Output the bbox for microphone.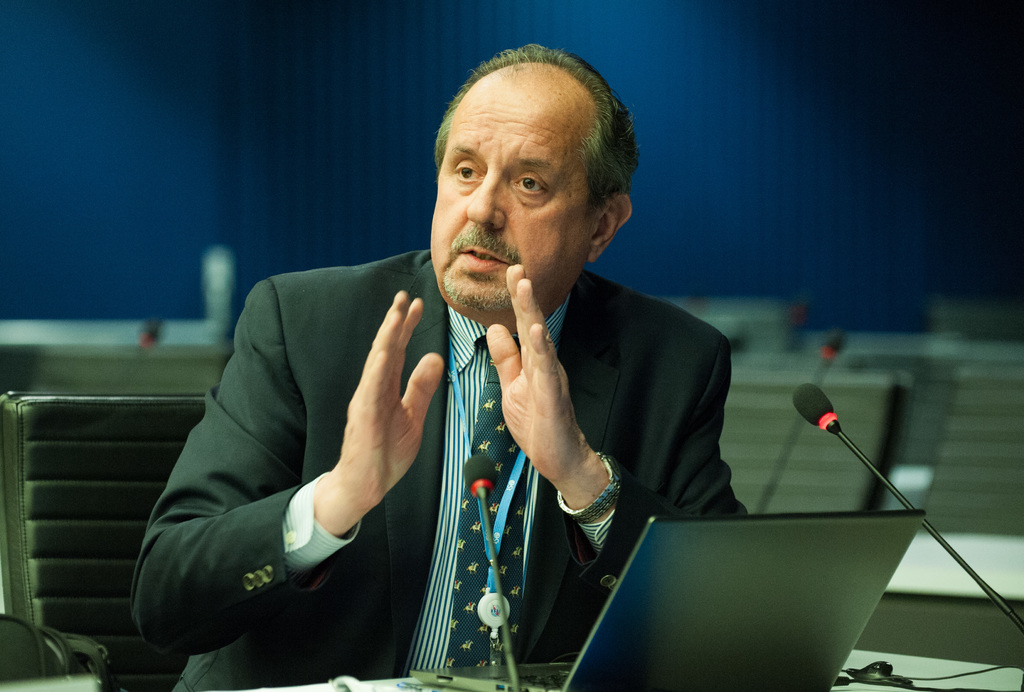
[left=788, top=382, right=845, bottom=439].
